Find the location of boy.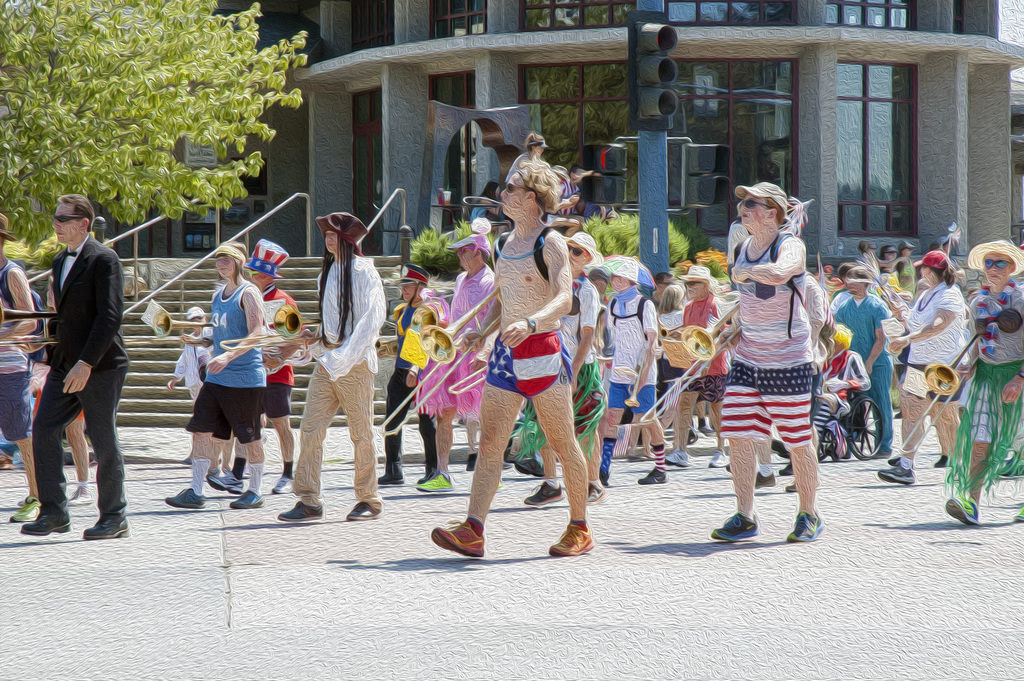
Location: [166,304,225,407].
